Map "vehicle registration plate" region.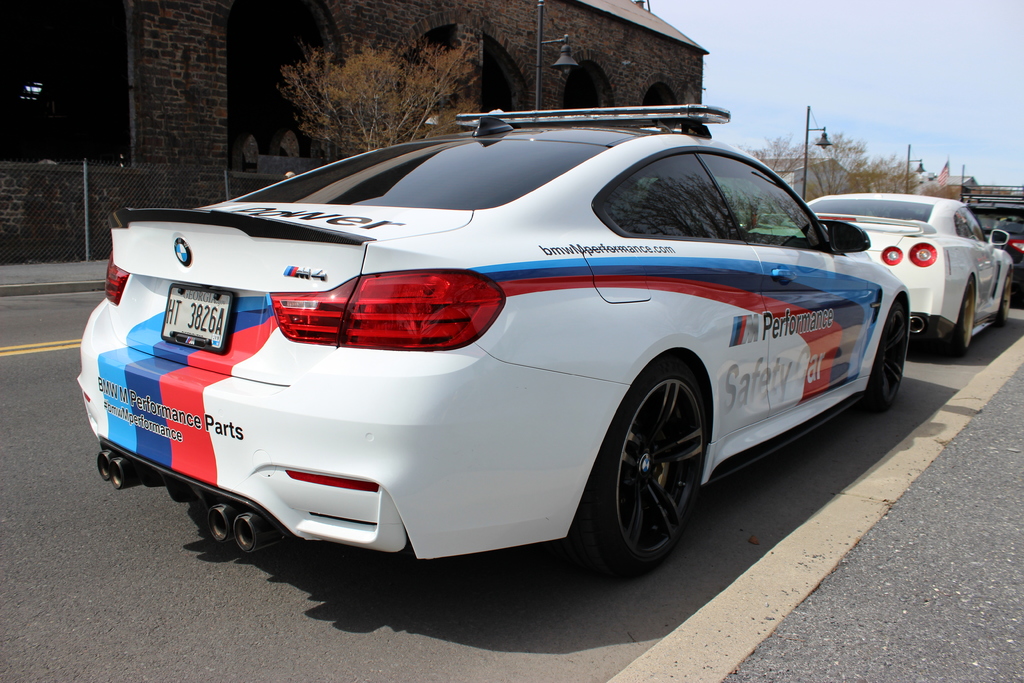
Mapped to locate(155, 284, 221, 349).
